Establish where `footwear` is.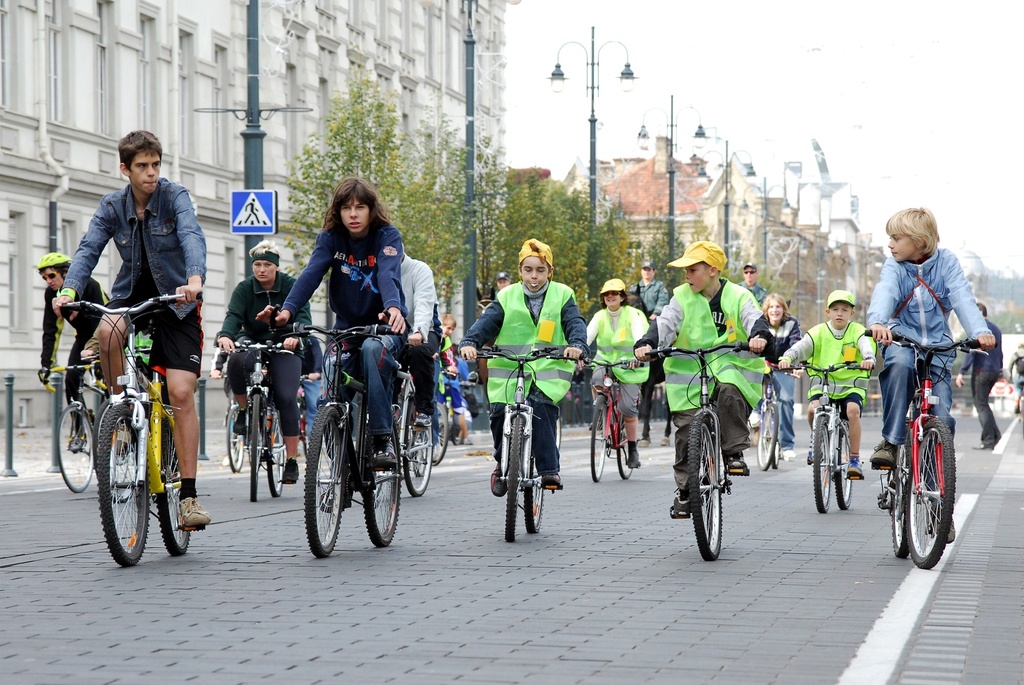
Established at <box>233,407,246,436</box>.
